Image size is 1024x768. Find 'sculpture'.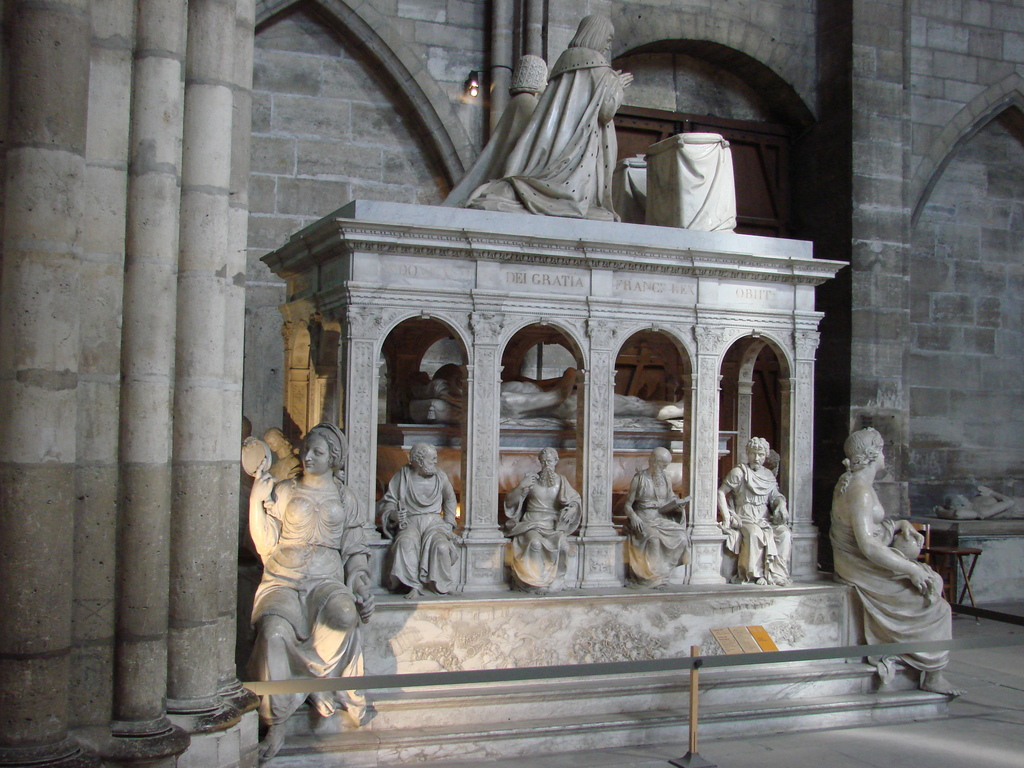
[x1=828, y1=428, x2=956, y2=687].
